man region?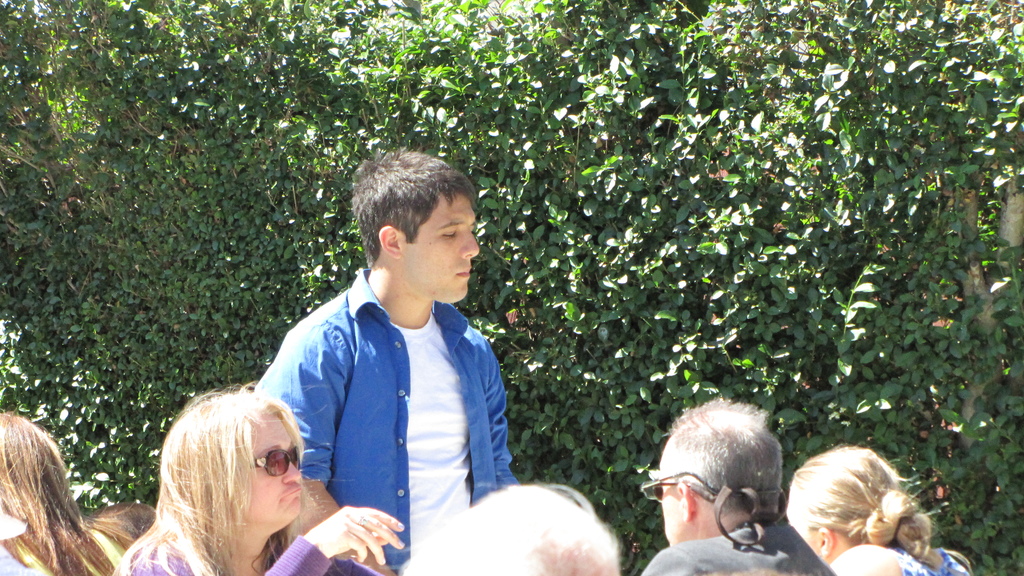
l=246, t=138, r=527, b=575
